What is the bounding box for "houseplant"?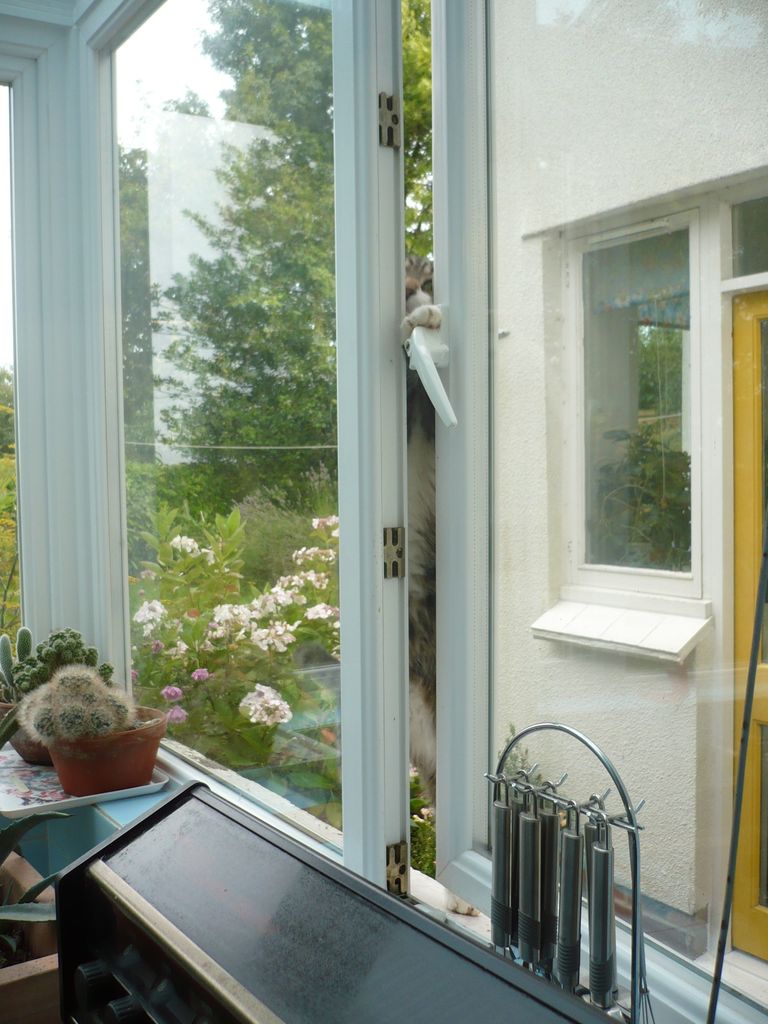
crop(0, 625, 141, 753).
